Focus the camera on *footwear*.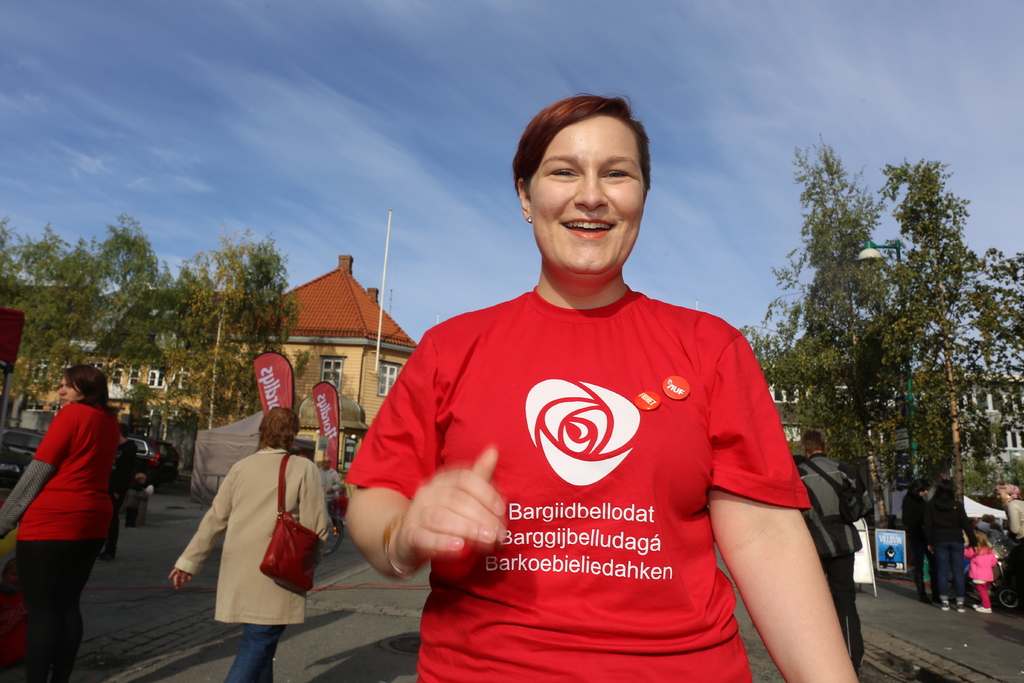
Focus region: left=941, top=599, right=950, bottom=609.
